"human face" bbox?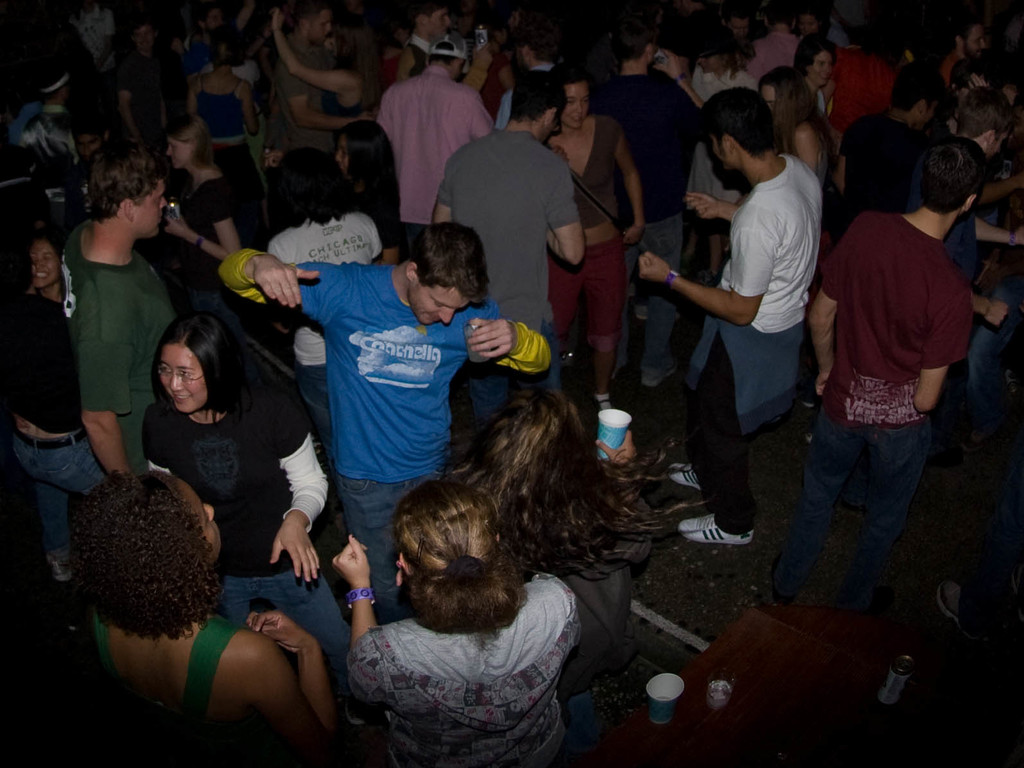
800/15/815/40
